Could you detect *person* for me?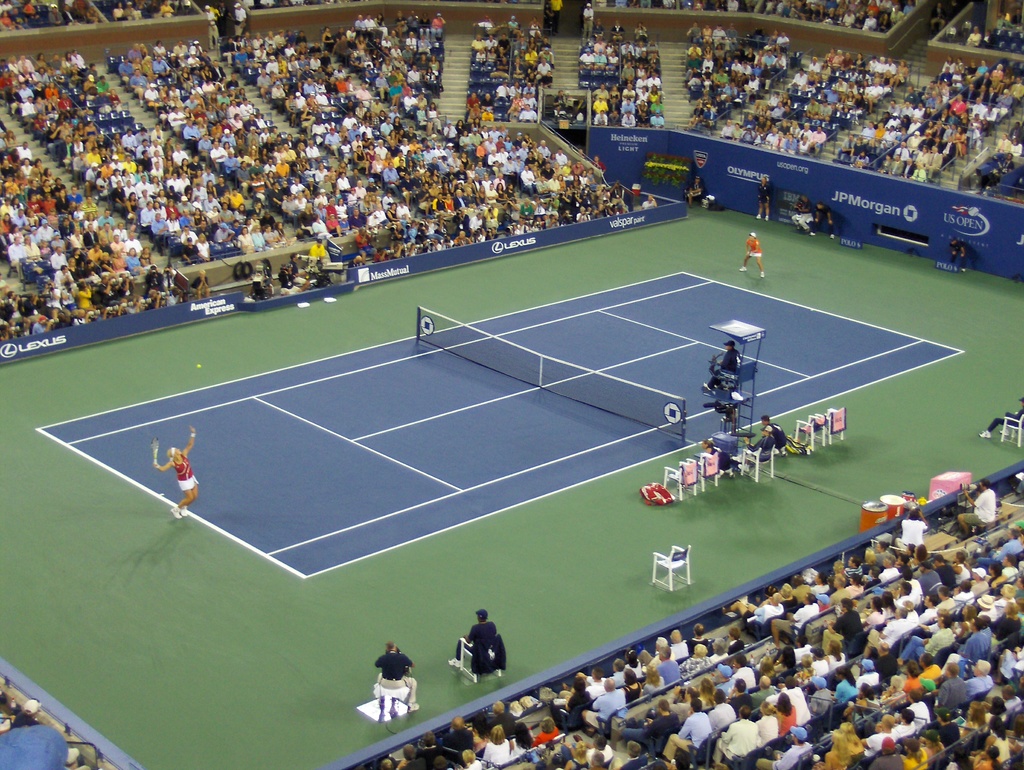
Detection result: 154,427,202,517.
